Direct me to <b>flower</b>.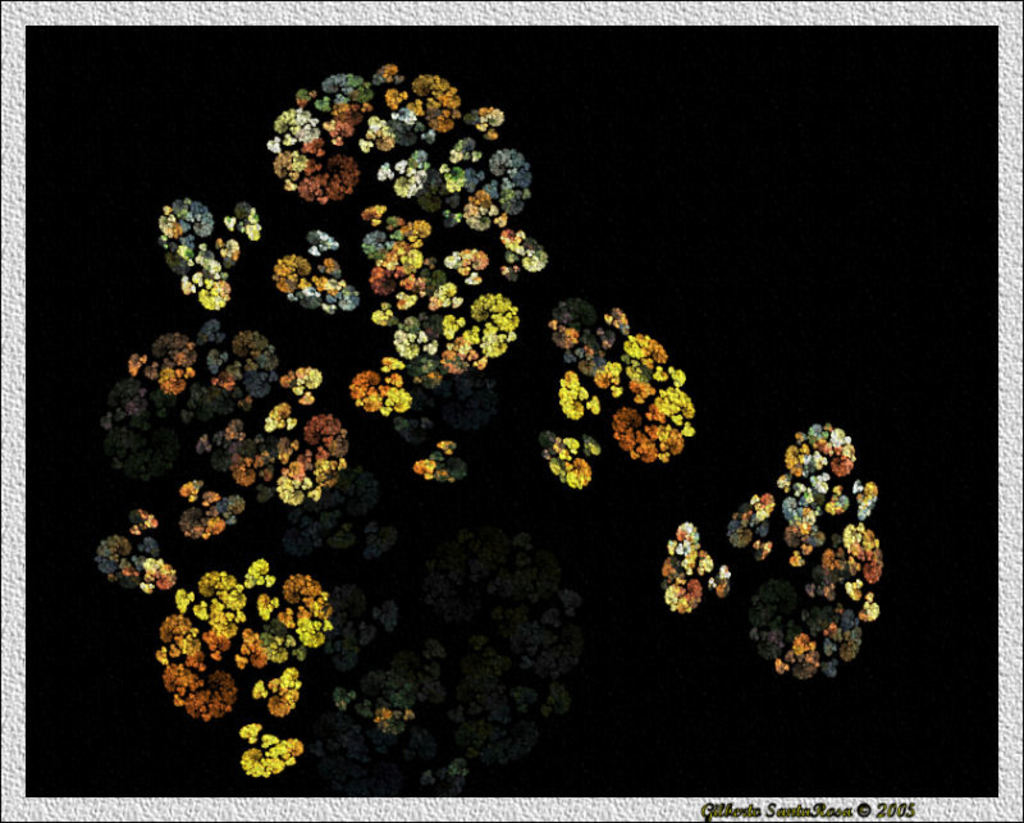
Direction: 668 521 710 550.
